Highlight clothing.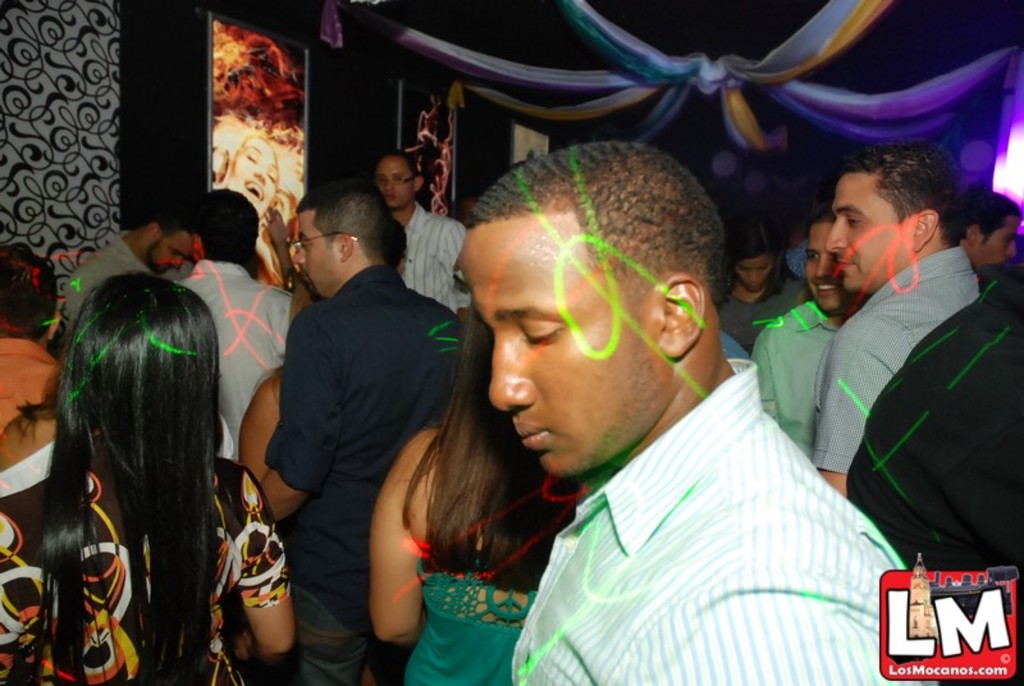
Highlighted region: select_region(173, 257, 302, 468).
